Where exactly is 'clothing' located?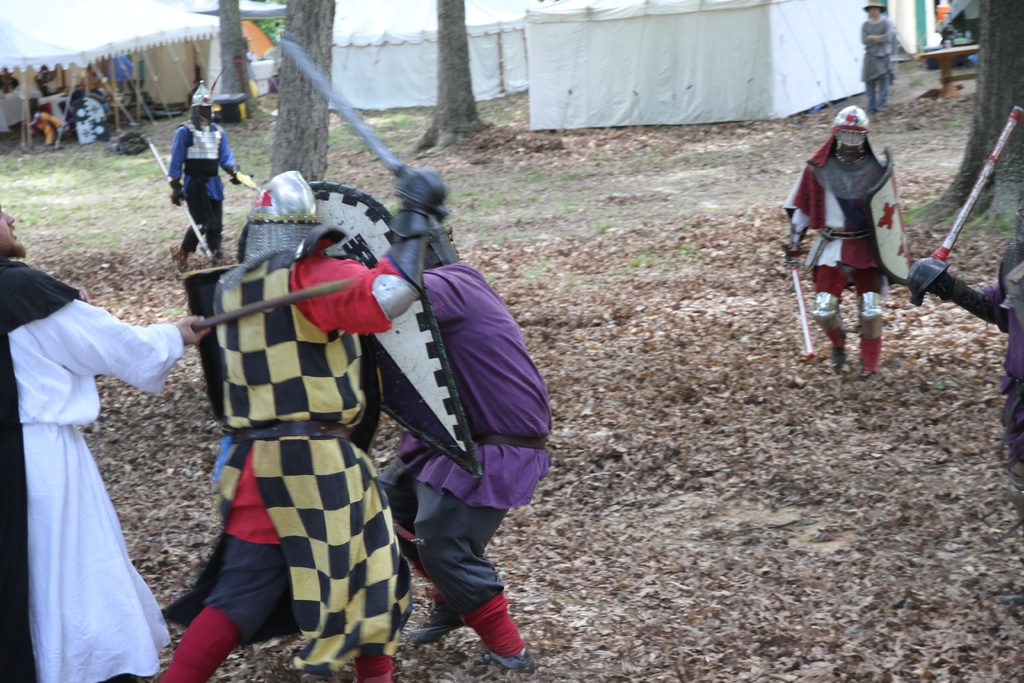
Its bounding box is (left=361, top=225, right=562, bottom=633).
